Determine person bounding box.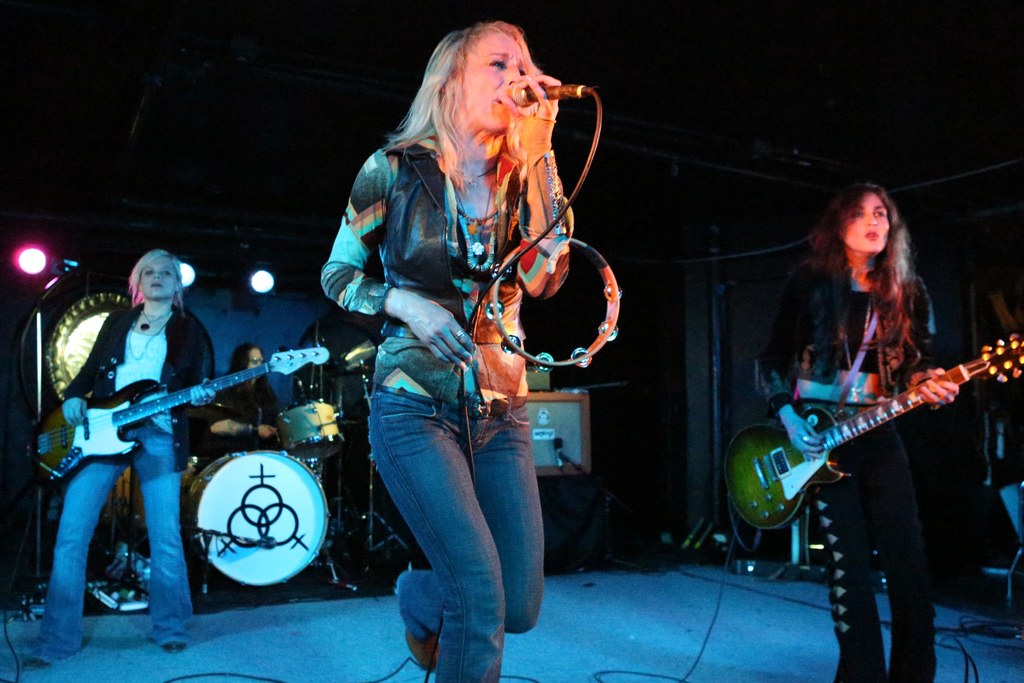
Determined: <bbox>755, 183, 961, 682</bbox>.
